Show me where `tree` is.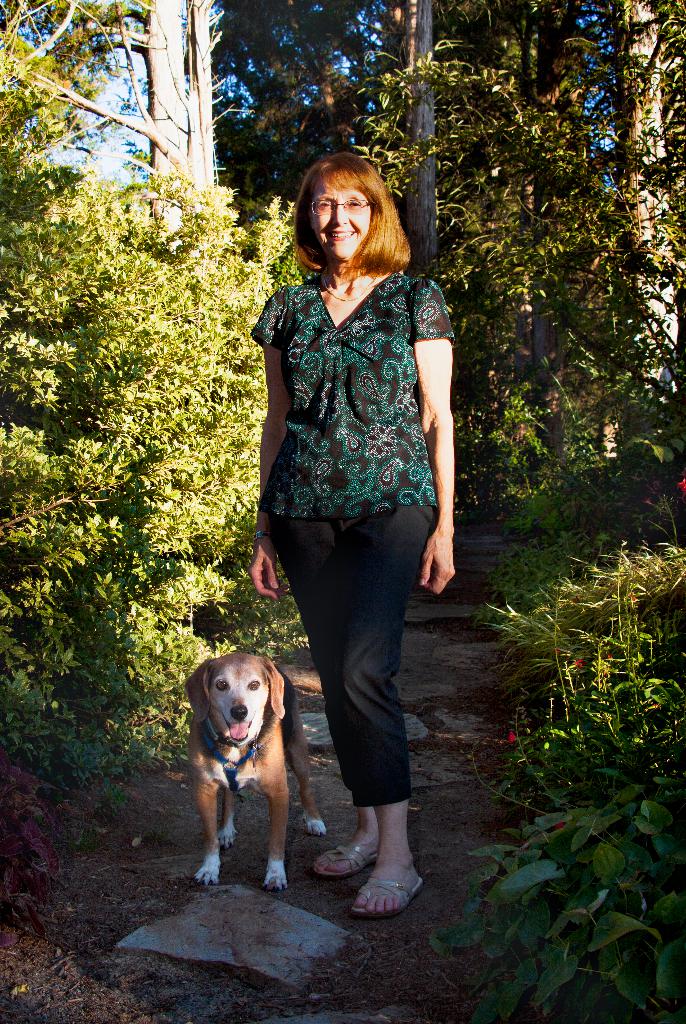
`tree` is at Rect(321, 0, 685, 540).
